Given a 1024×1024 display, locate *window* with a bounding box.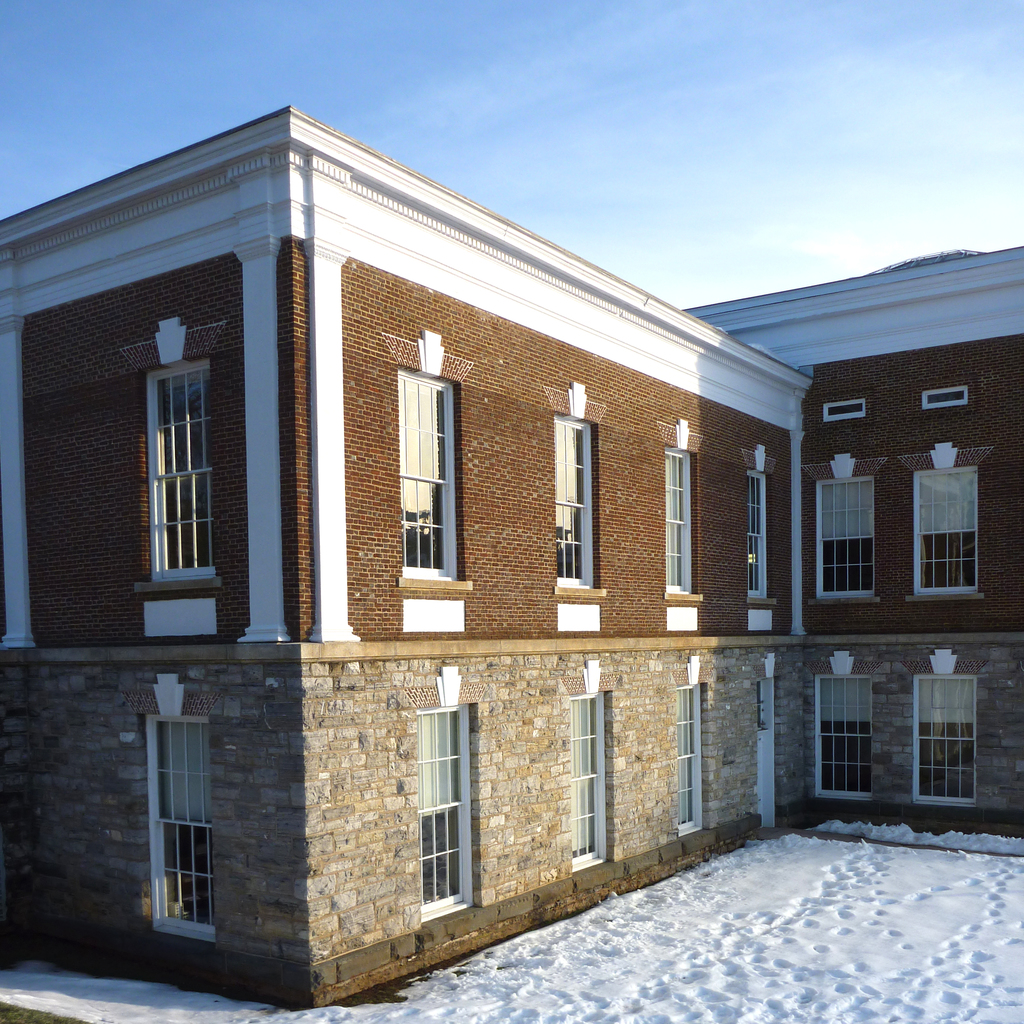
Located: region(816, 674, 872, 800).
